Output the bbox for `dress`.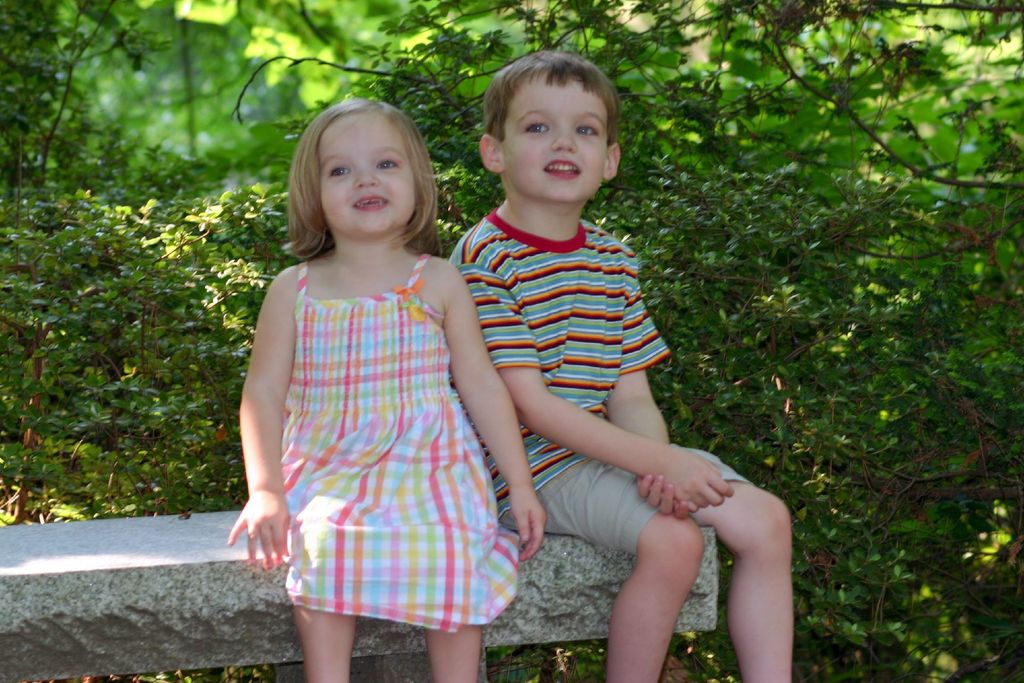
[282, 250, 511, 631].
